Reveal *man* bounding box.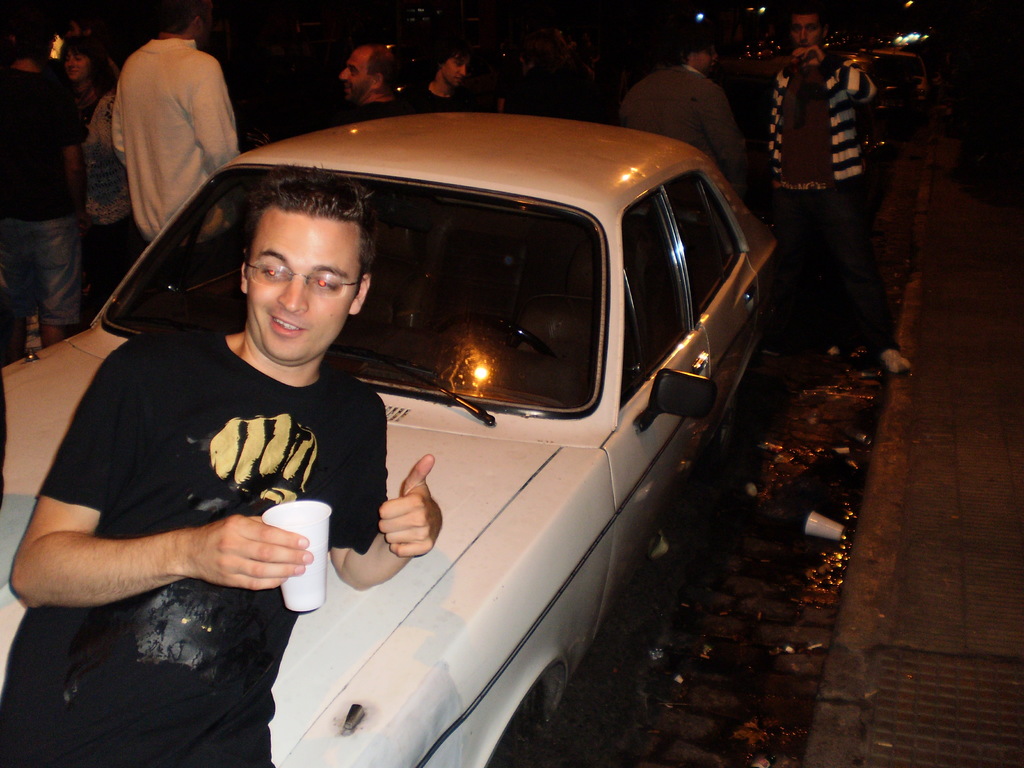
Revealed: [left=0, top=164, right=442, bottom=767].
